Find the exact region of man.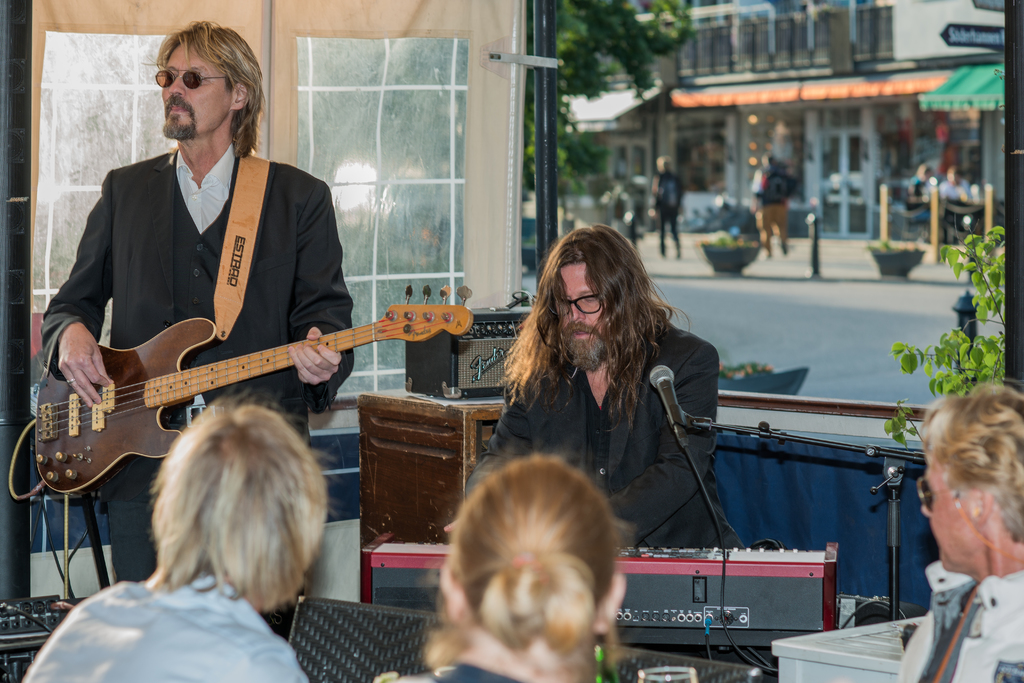
Exact region: [902,163,946,216].
